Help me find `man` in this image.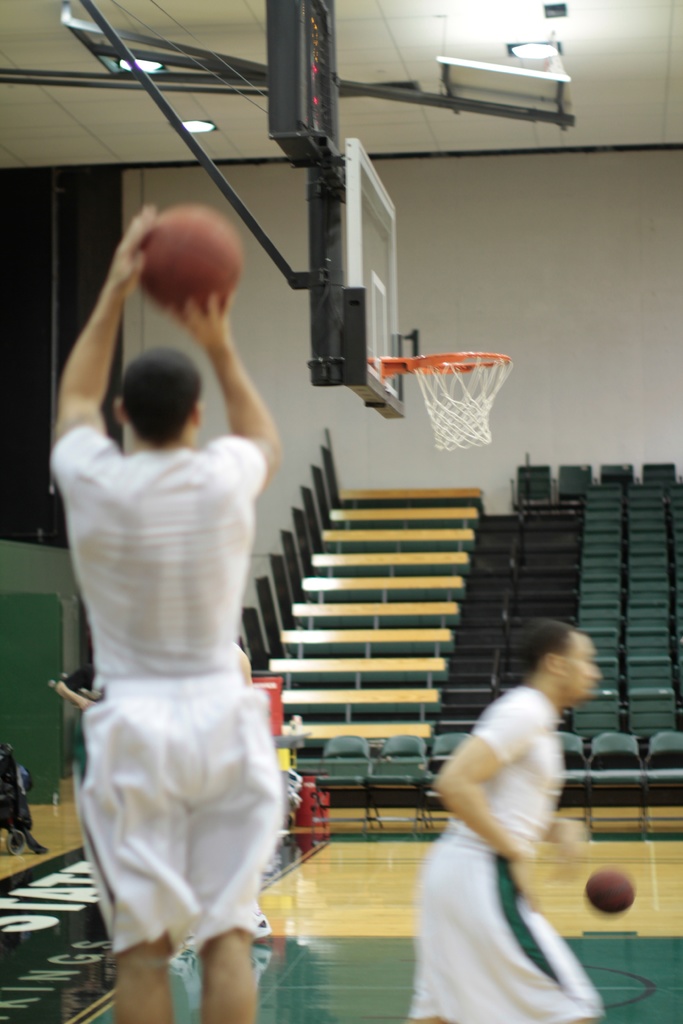
Found it: <bbox>398, 618, 603, 1023</bbox>.
